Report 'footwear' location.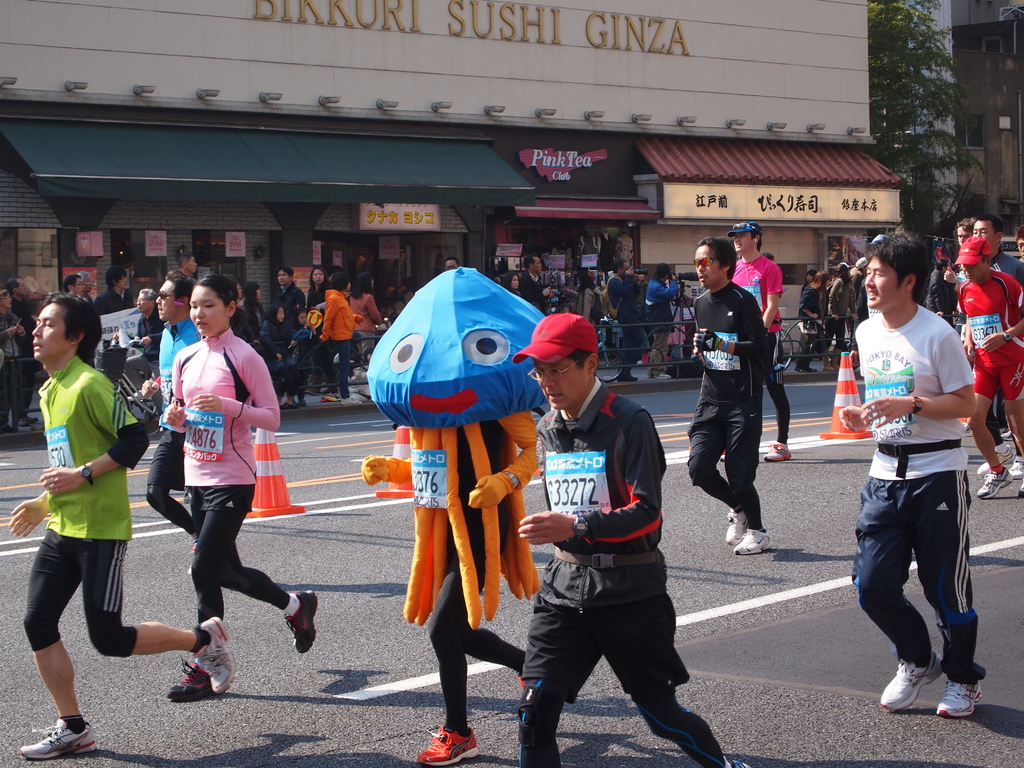
Report: bbox=(14, 715, 95, 756).
